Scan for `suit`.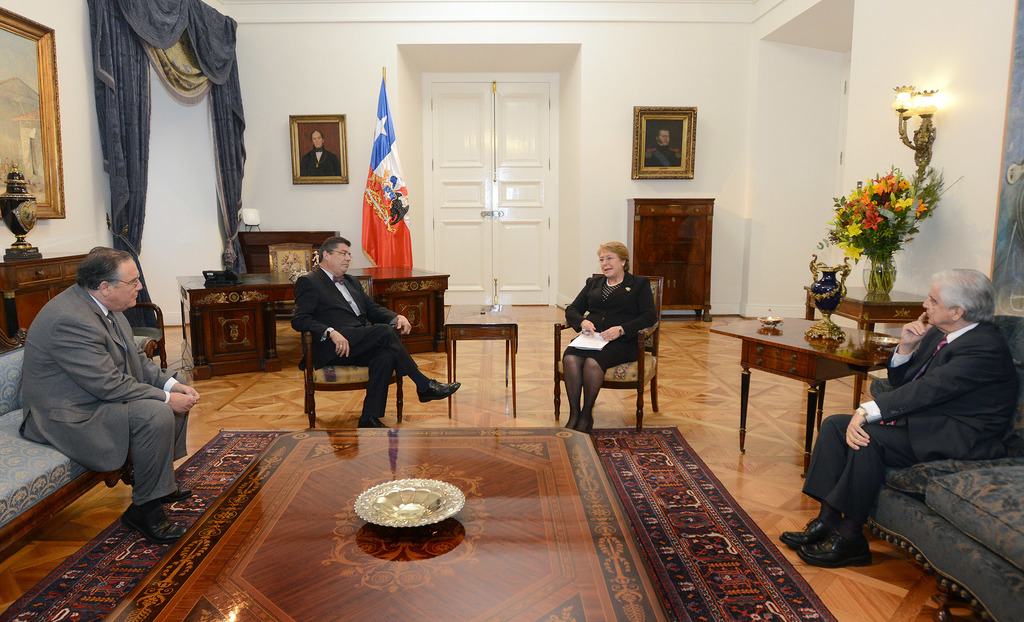
Scan result: 799:319:1016:520.
